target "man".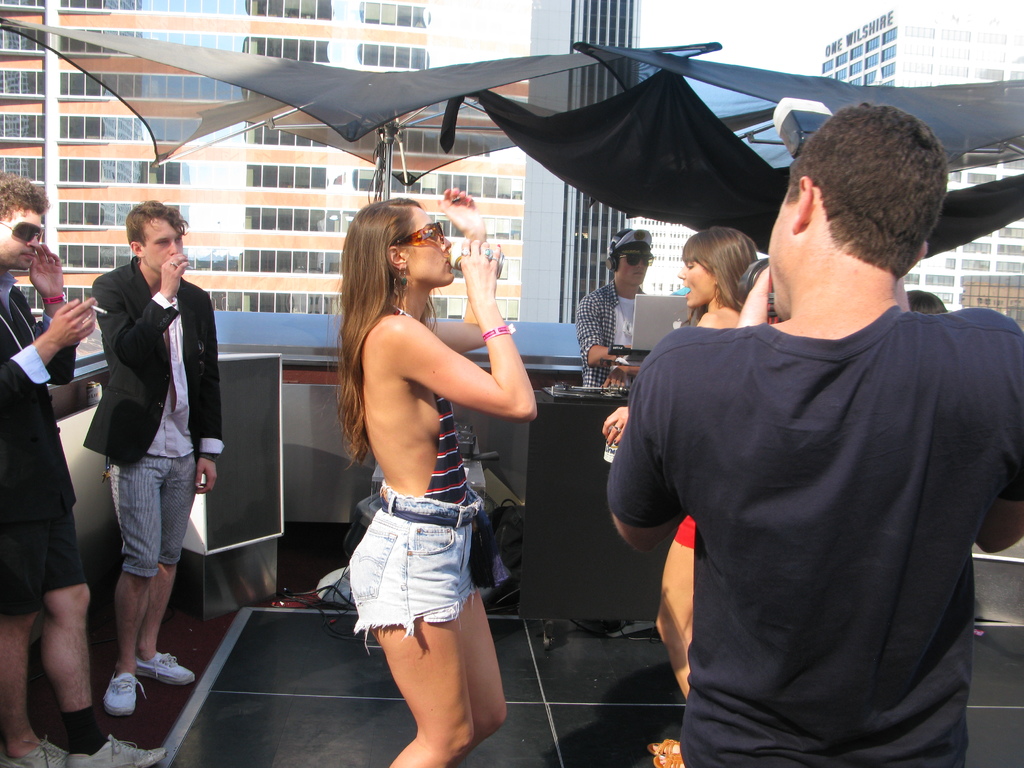
Target region: x1=0, y1=172, x2=168, y2=767.
